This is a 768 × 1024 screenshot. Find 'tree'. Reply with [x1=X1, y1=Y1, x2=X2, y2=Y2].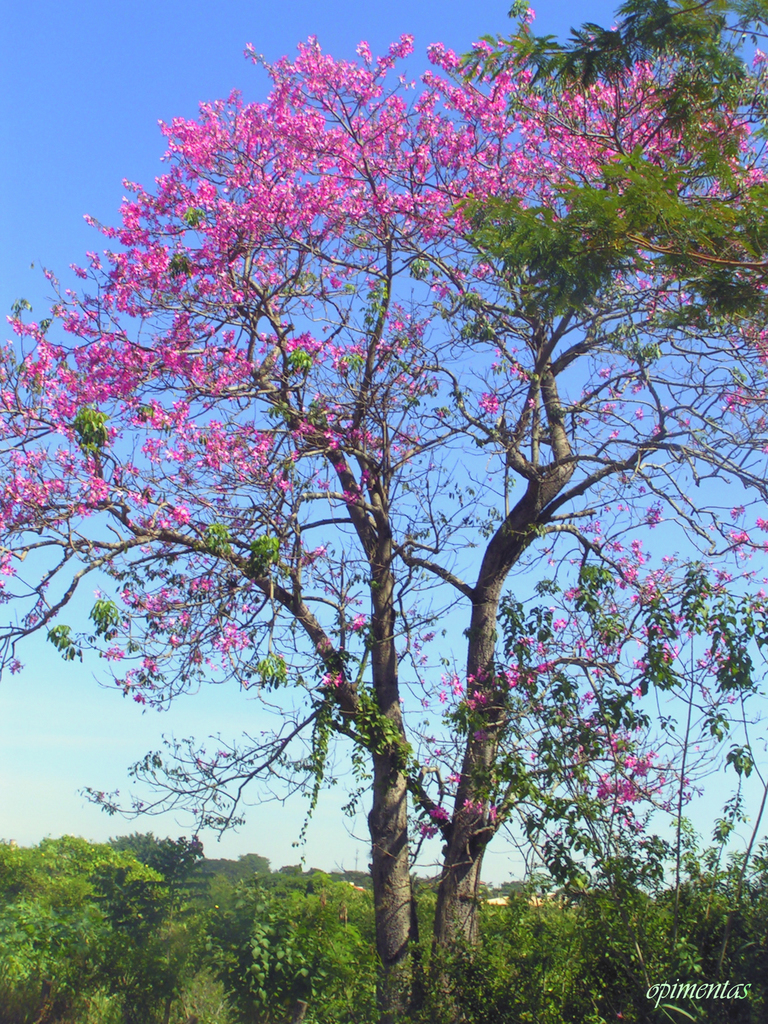
[x1=61, y1=10, x2=731, y2=1023].
